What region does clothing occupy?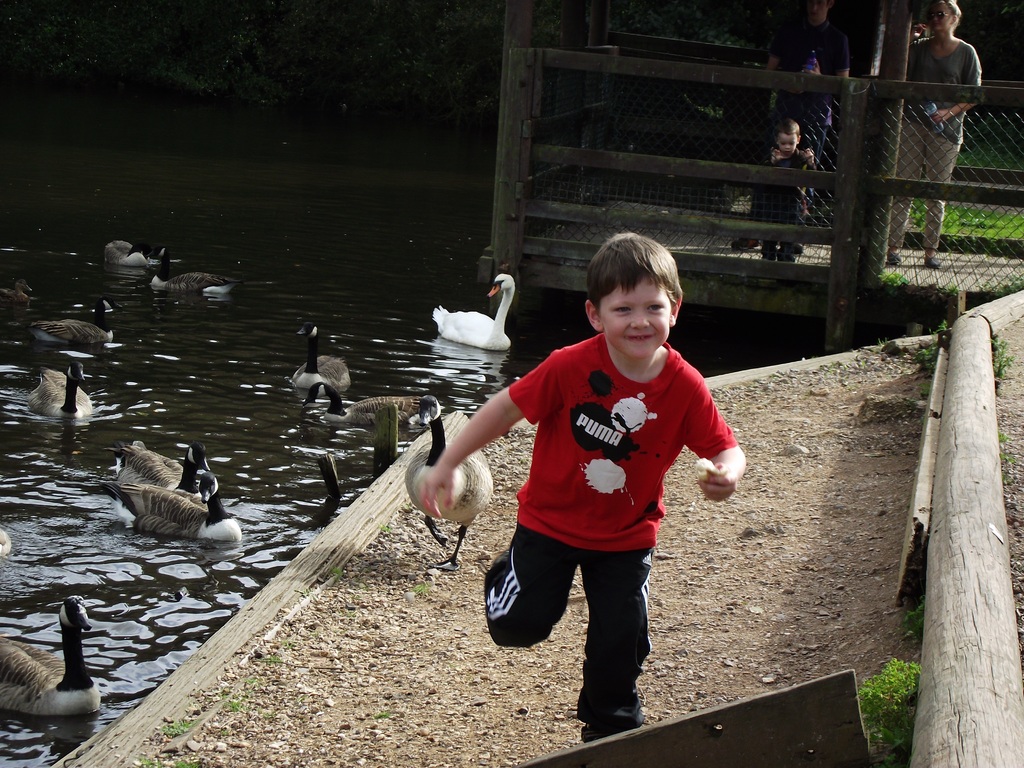
(x1=774, y1=19, x2=848, y2=205).
